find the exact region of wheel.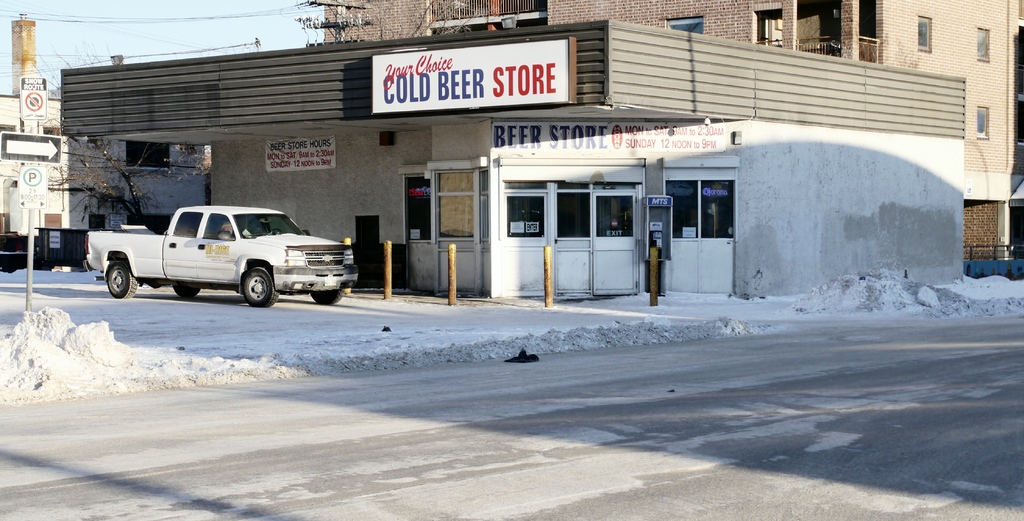
Exact region: detection(236, 263, 282, 308).
